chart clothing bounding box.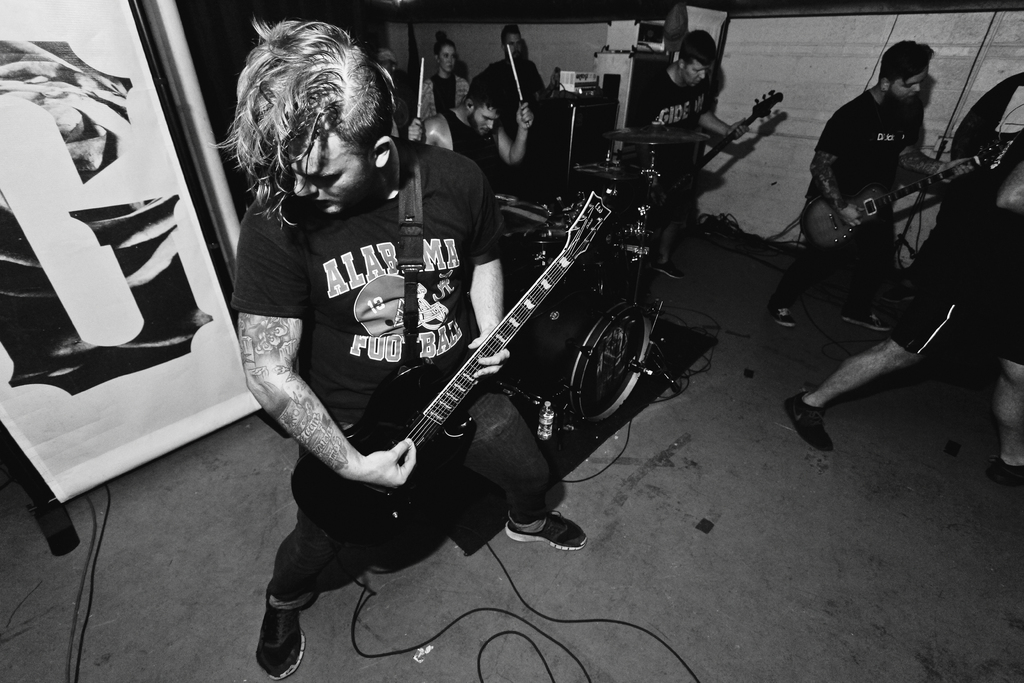
Charted: rect(479, 59, 557, 101).
